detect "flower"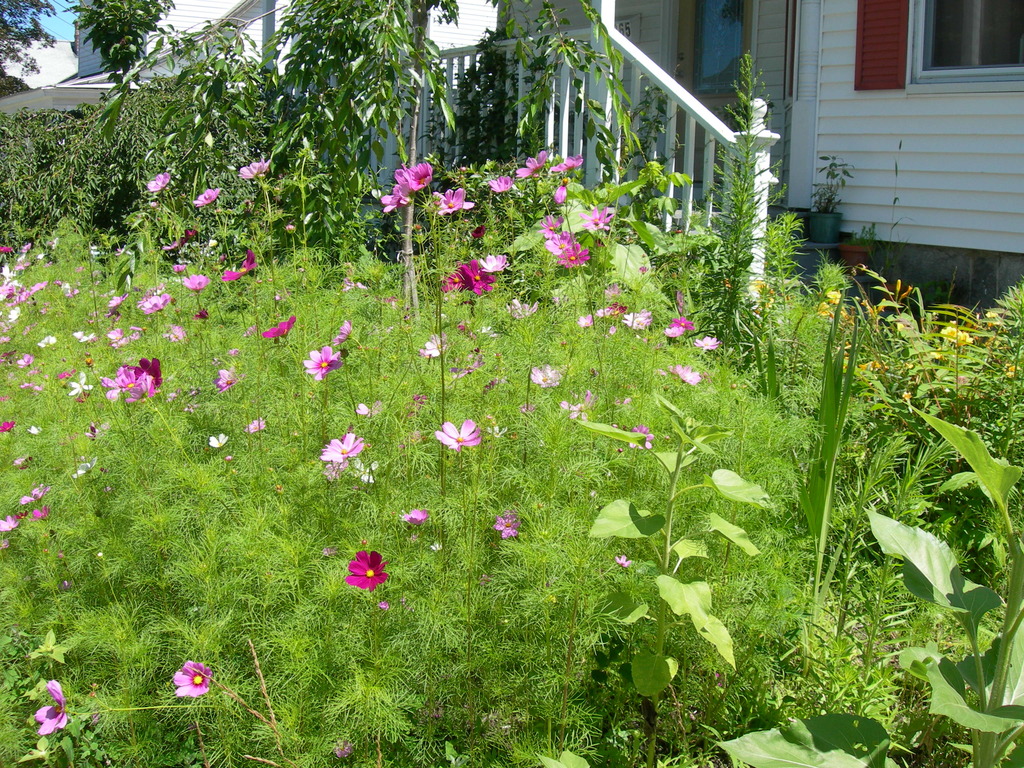
29:675:79:735
